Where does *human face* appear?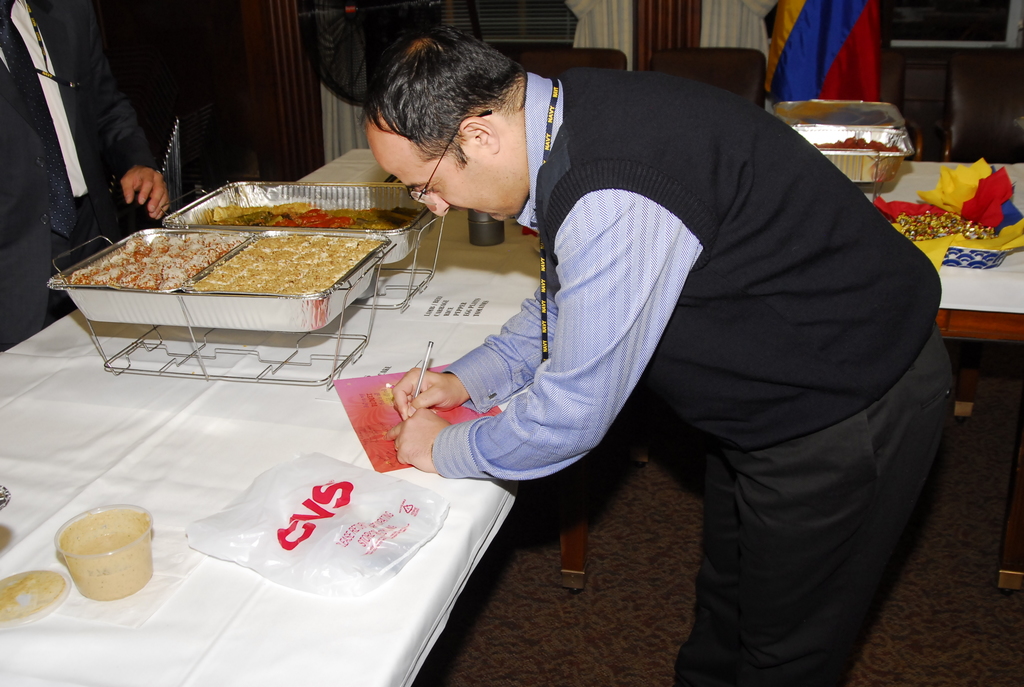
Appears at pyautogui.locateOnScreen(371, 146, 529, 215).
